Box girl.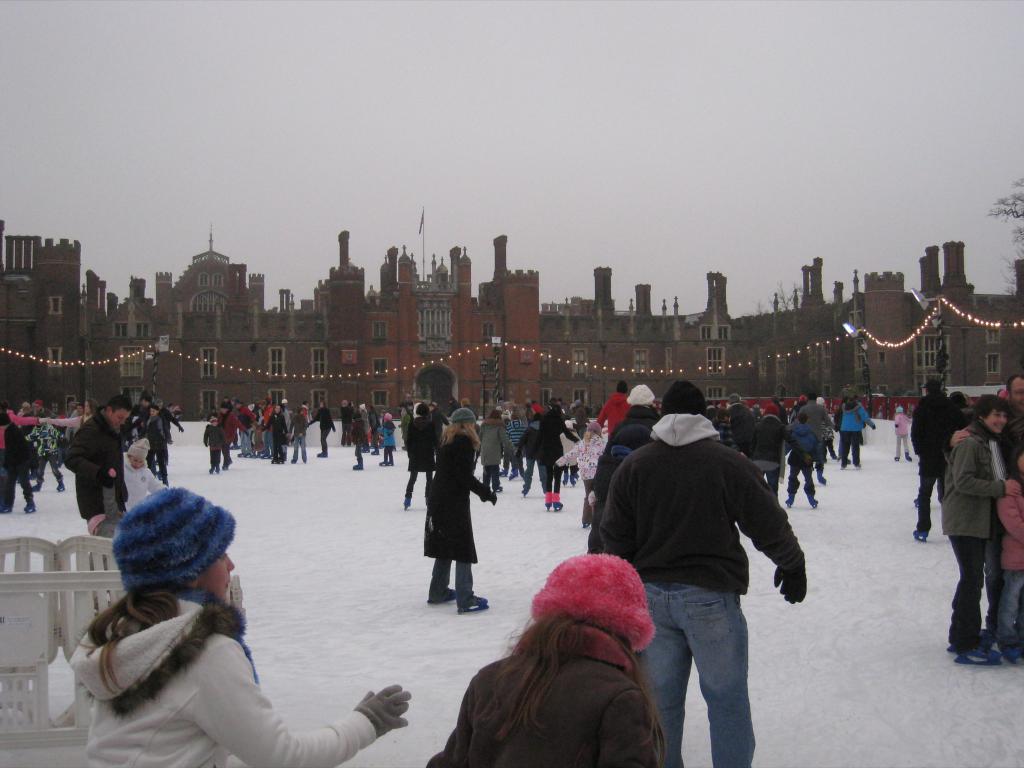
{"x1": 553, "y1": 421, "x2": 612, "y2": 531}.
